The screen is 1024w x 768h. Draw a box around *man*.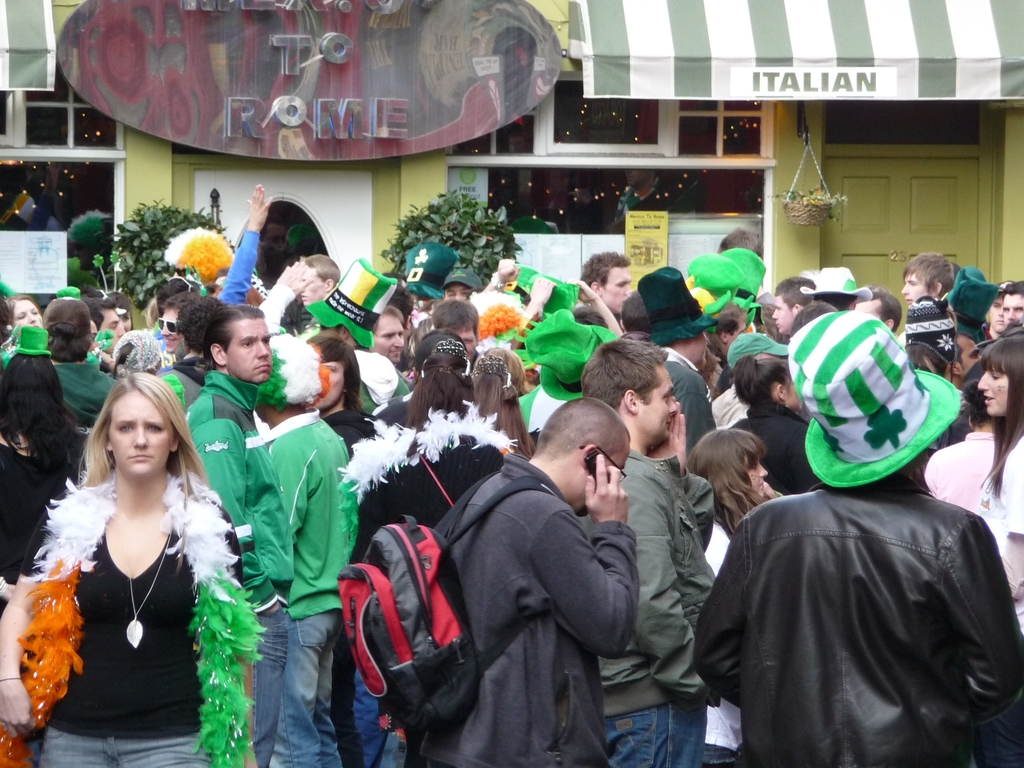
select_region(83, 289, 204, 367).
